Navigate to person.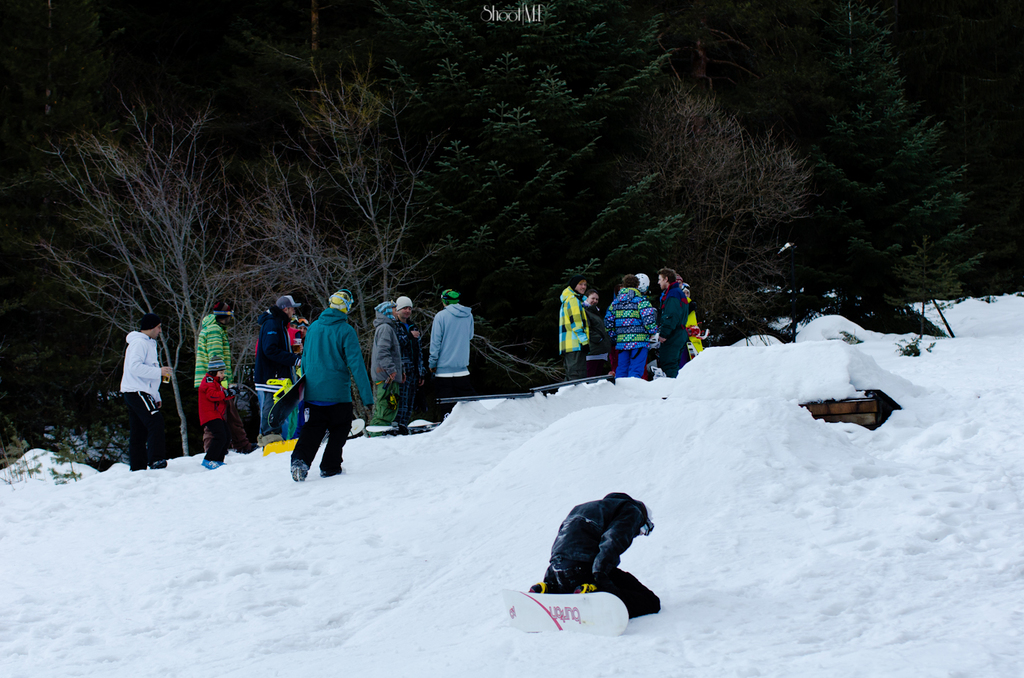
Navigation target: pyautogui.locateOnScreen(577, 290, 600, 360).
